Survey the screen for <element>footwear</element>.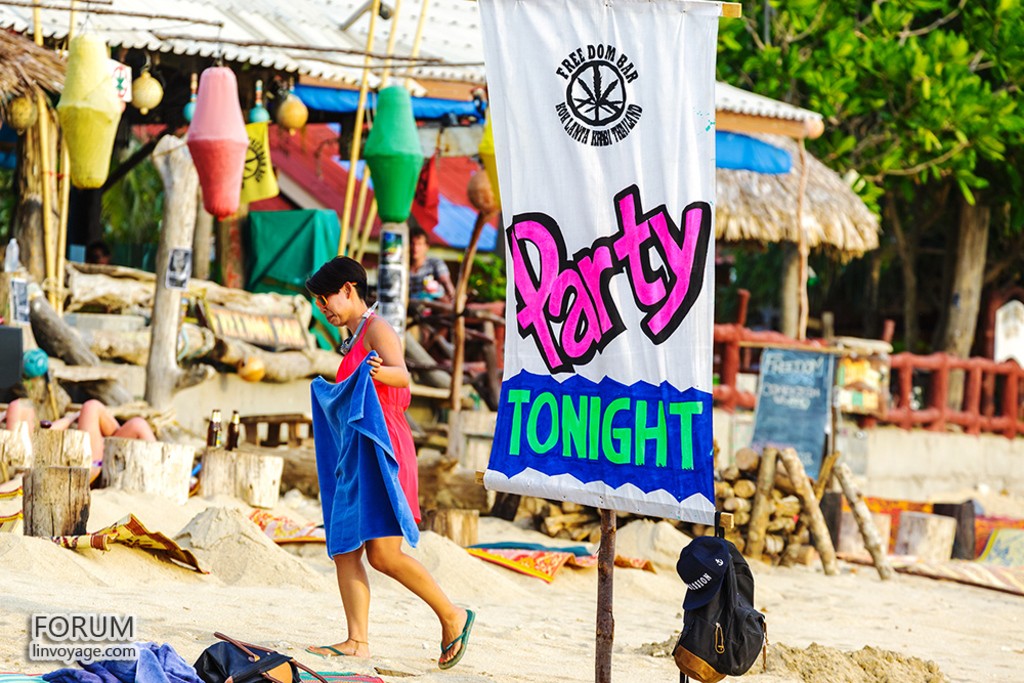
Survey found: (301,631,365,661).
